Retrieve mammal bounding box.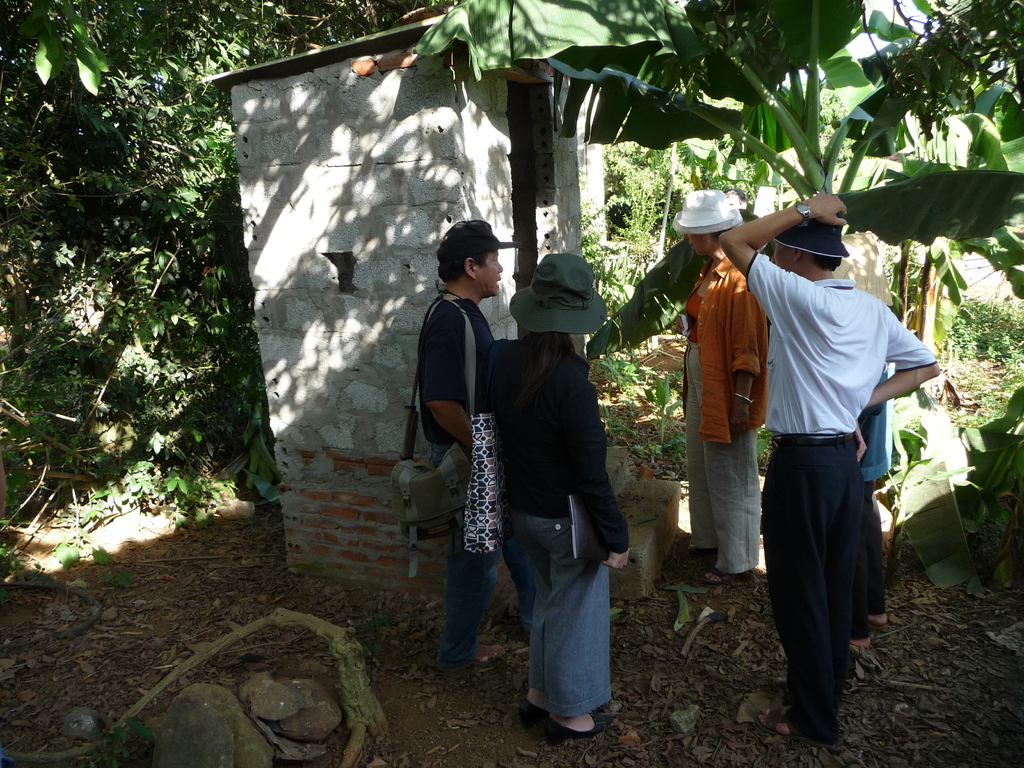
Bounding box: 450/246/632/716.
